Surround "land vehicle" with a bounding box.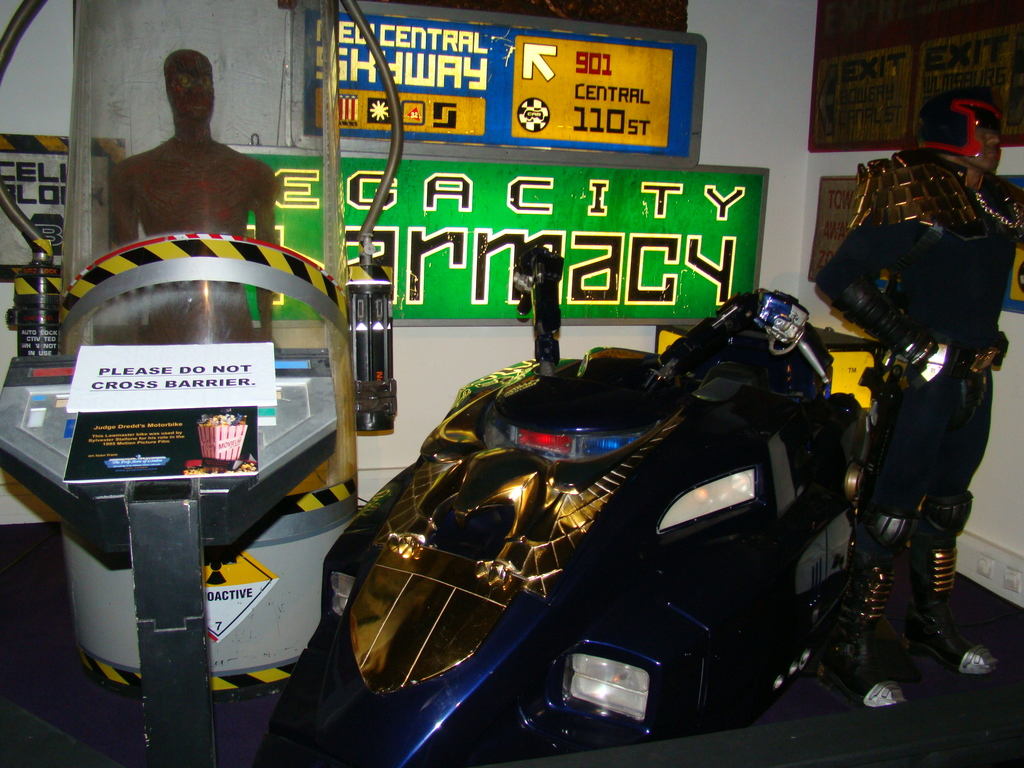
box(255, 285, 885, 767).
